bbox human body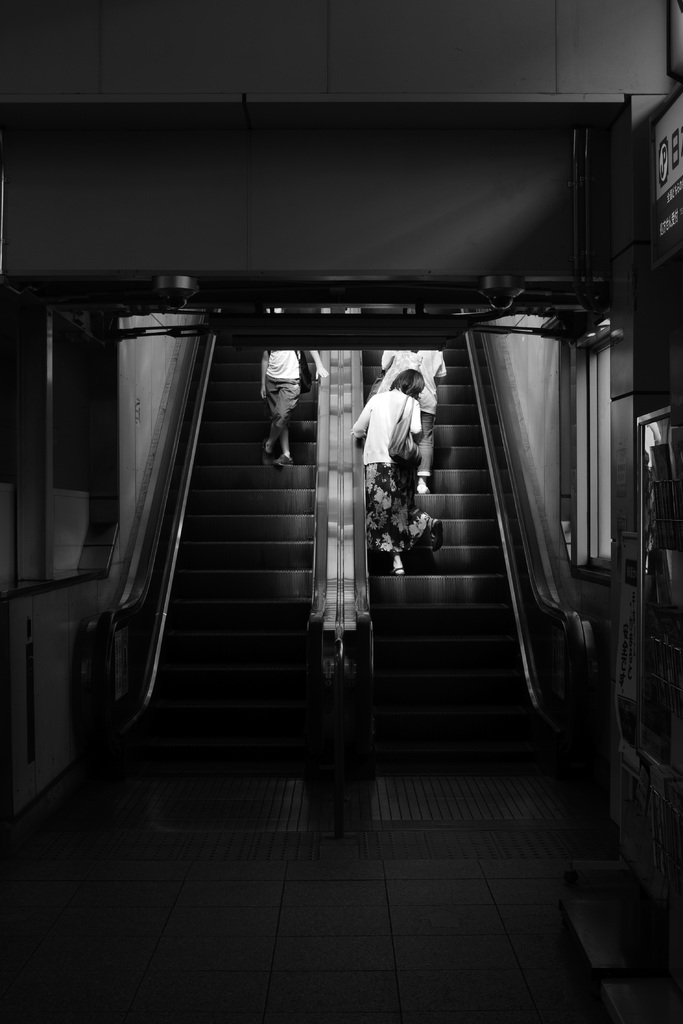
x1=351, y1=349, x2=440, y2=556
